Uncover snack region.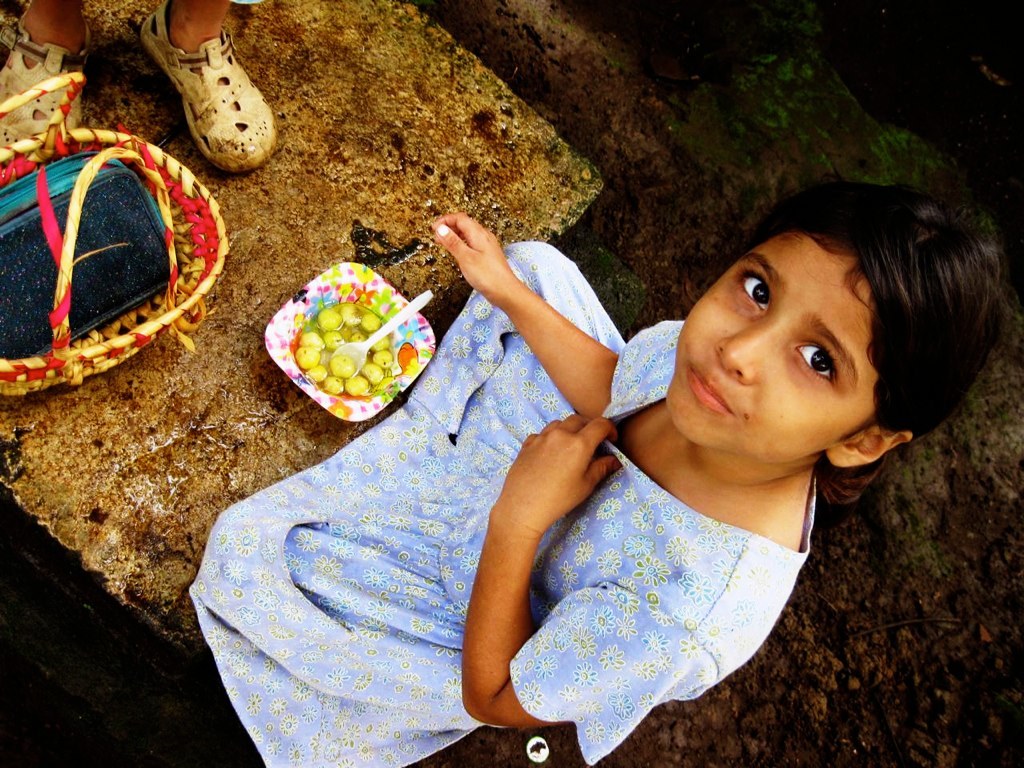
Uncovered: box=[302, 305, 399, 405].
